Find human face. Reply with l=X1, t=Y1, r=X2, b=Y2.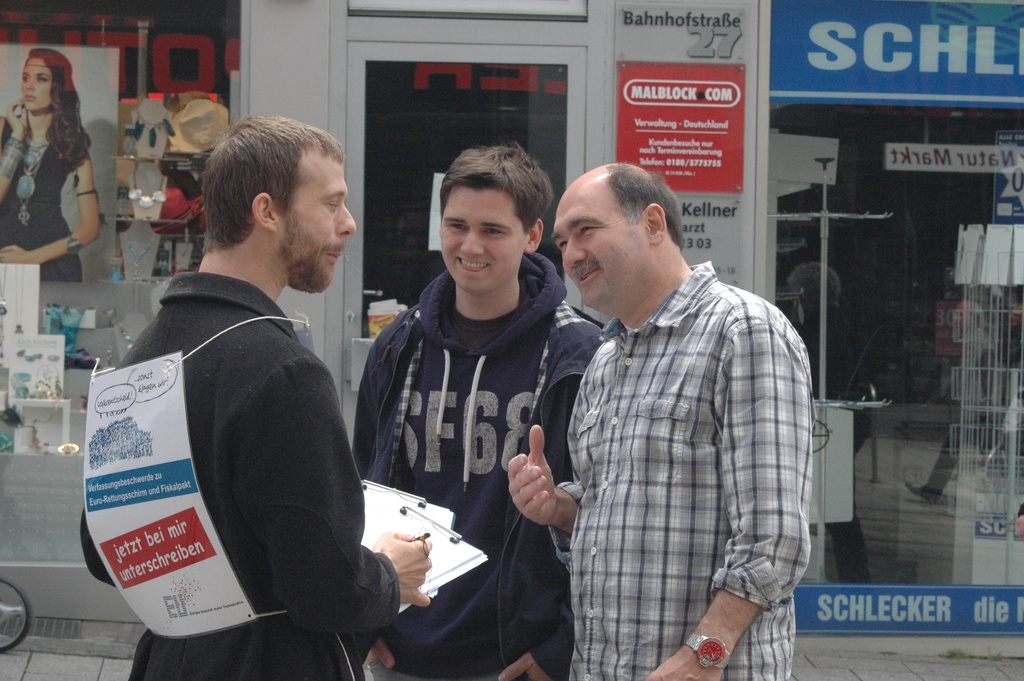
l=550, t=195, r=646, b=309.
